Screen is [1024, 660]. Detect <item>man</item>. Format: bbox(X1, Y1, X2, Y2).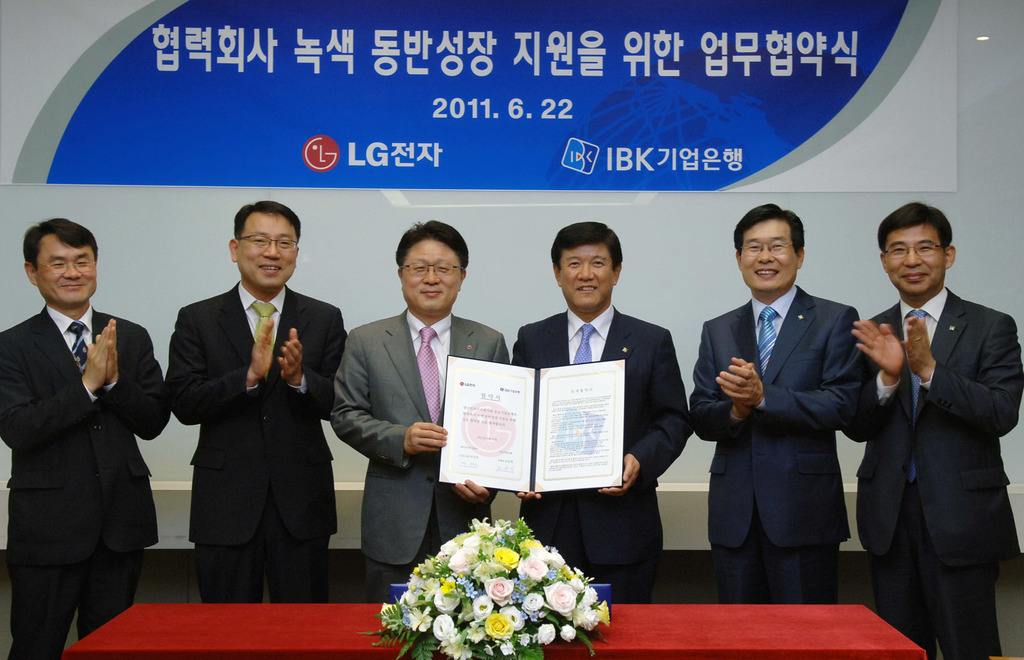
bbox(331, 217, 506, 599).
